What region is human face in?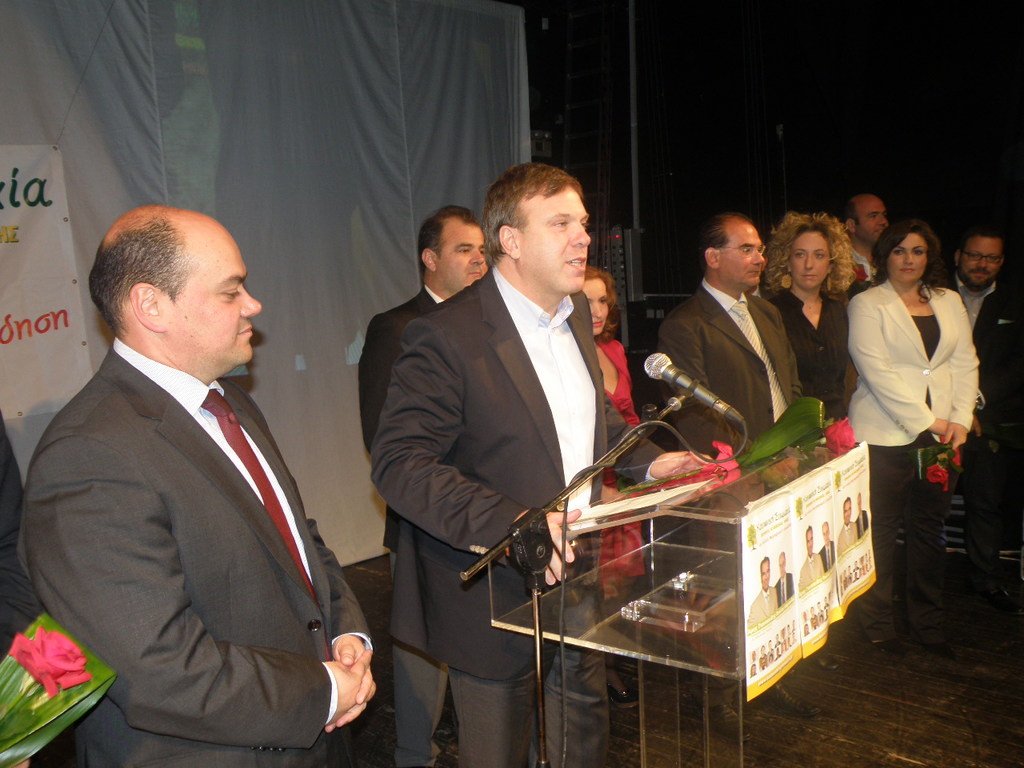
[x1=578, y1=278, x2=614, y2=333].
